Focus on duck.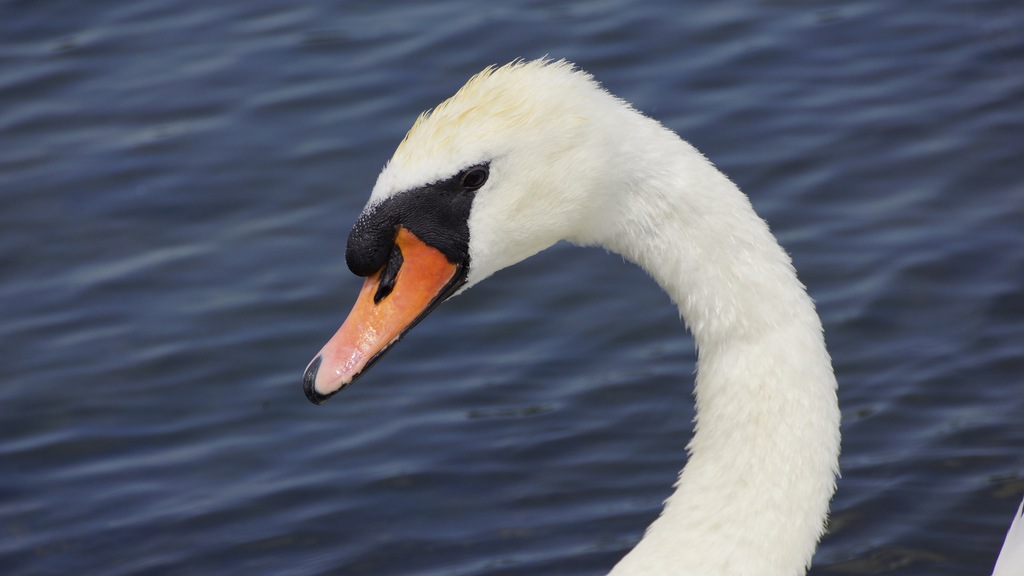
Focused at (left=264, top=47, right=866, bottom=547).
